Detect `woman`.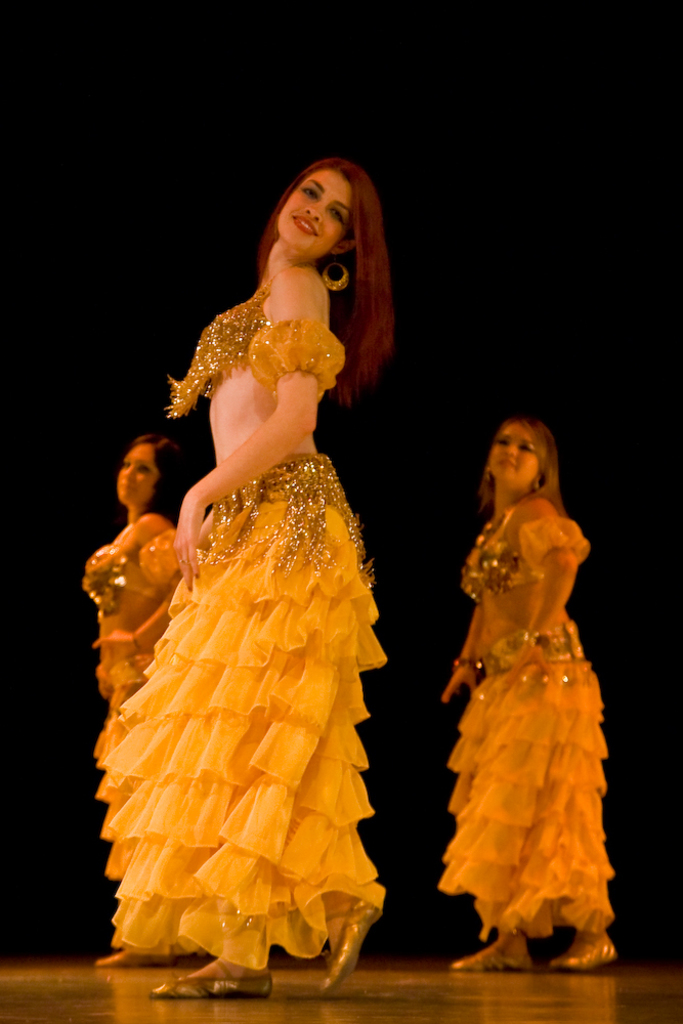
Detected at select_region(108, 157, 397, 1006).
